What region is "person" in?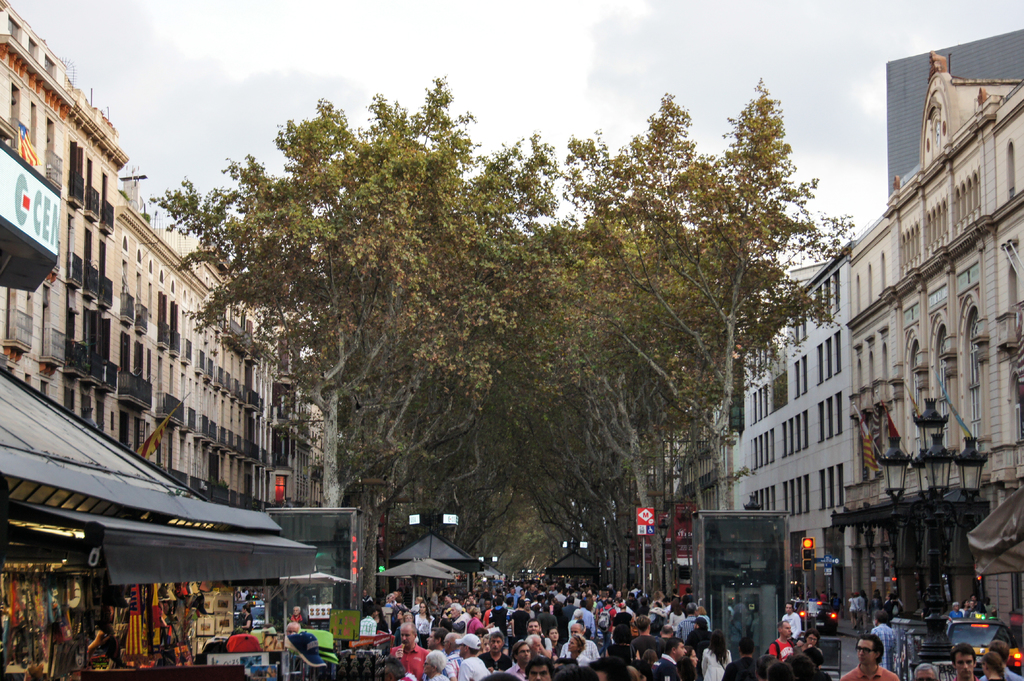
684,612,697,636.
